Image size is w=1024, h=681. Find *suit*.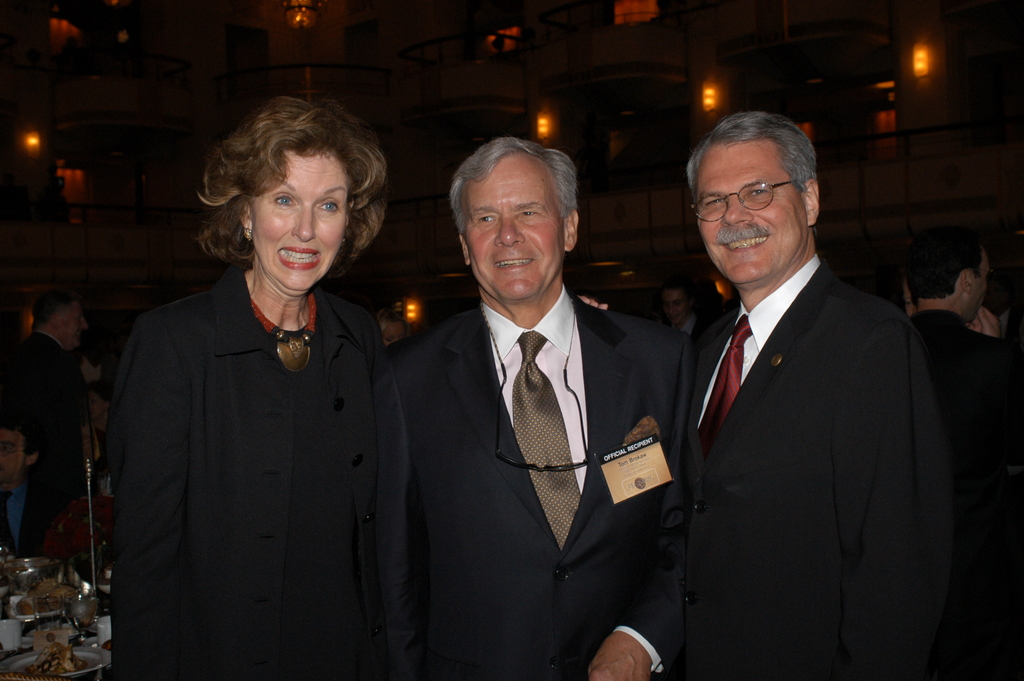
[x1=381, y1=305, x2=702, y2=680].
